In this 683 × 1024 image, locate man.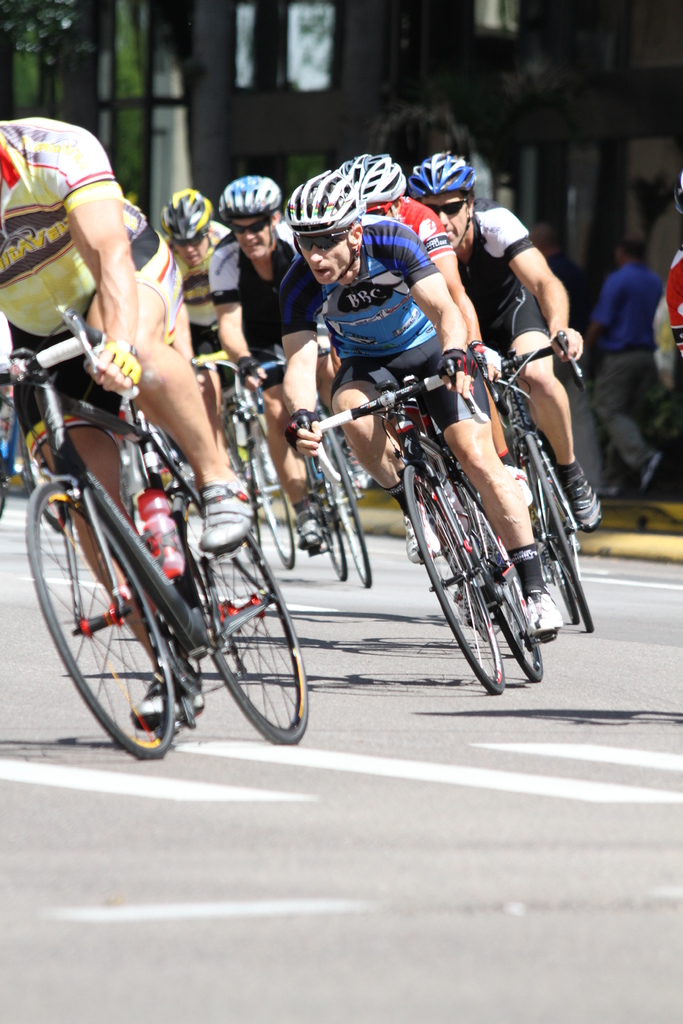
Bounding box: bbox=[332, 150, 537, 508].
